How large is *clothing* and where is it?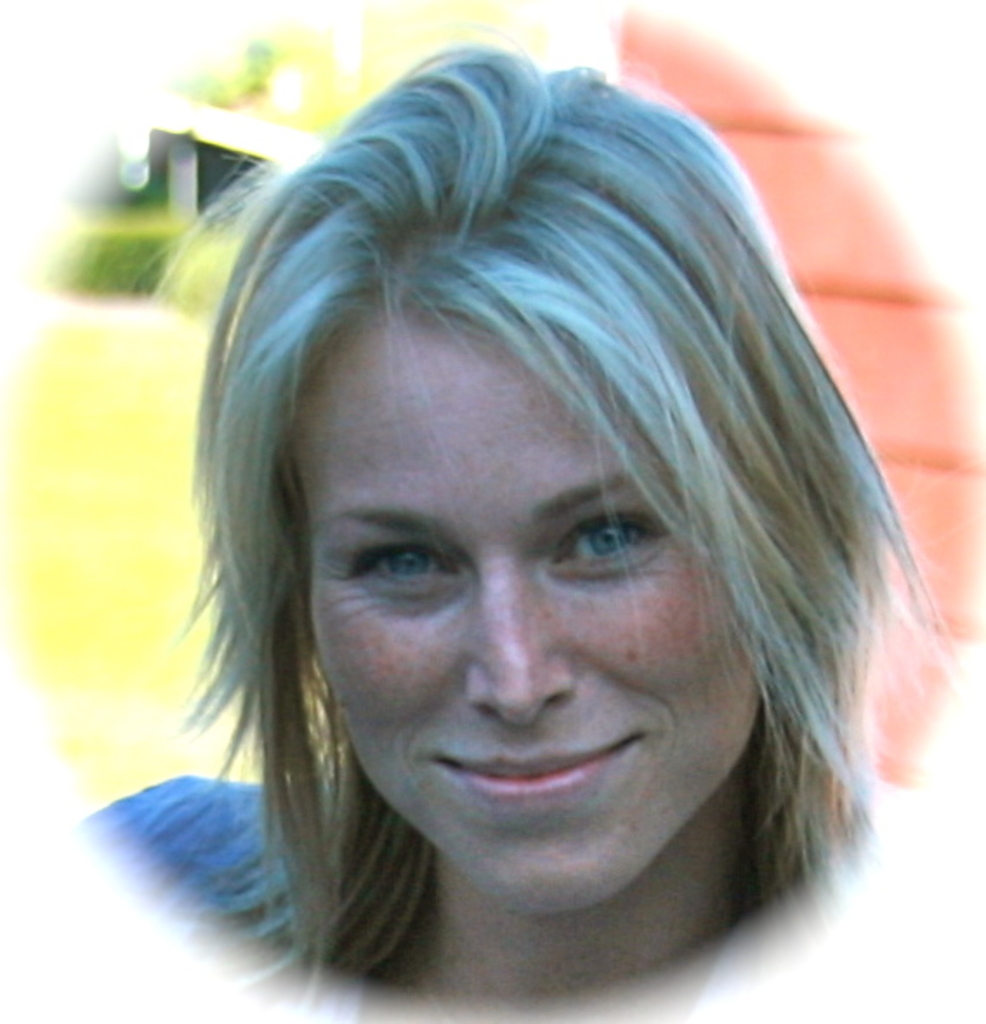
Bounding box: bbox(71, 769, 887, 1022).
